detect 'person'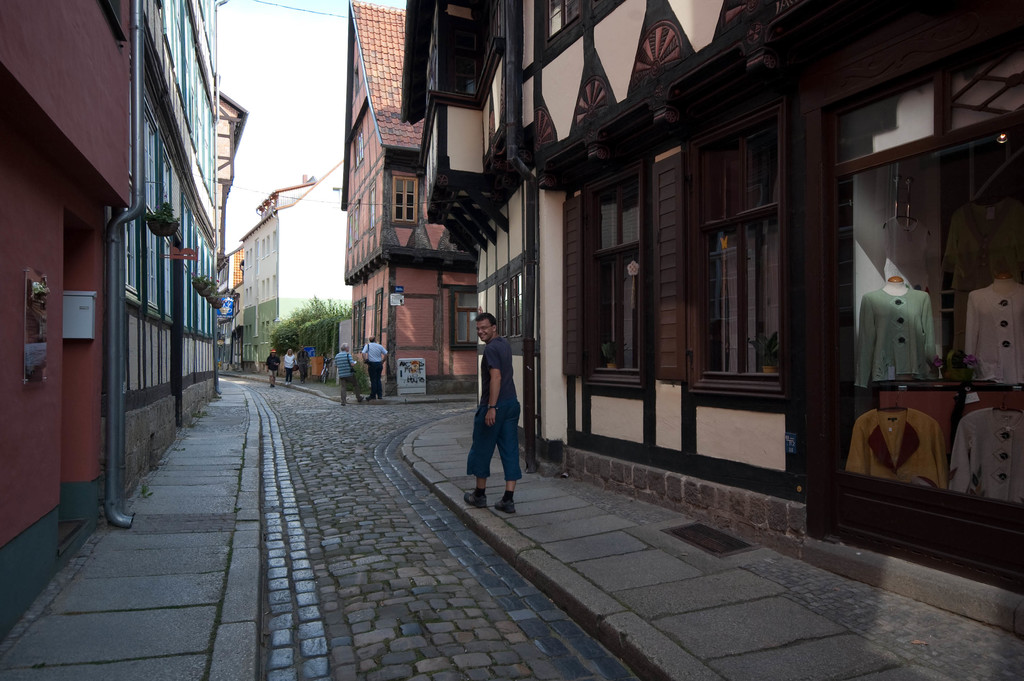
(x1=259, y1=345, x2=278, y2=388)
